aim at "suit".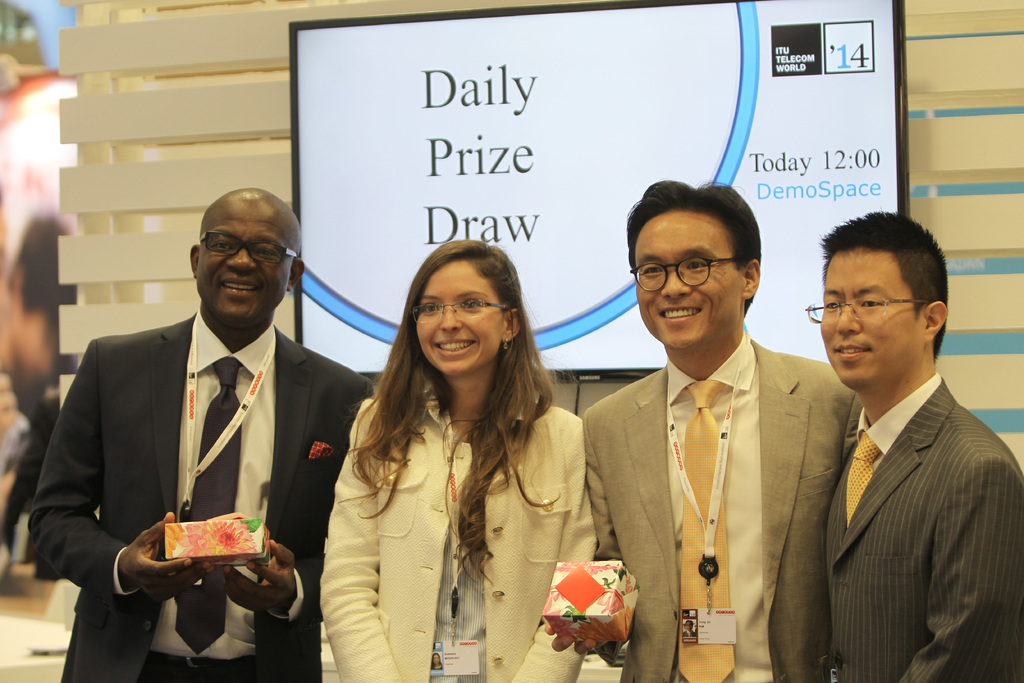
Aimed at rect(44, 226, 332, 670).
